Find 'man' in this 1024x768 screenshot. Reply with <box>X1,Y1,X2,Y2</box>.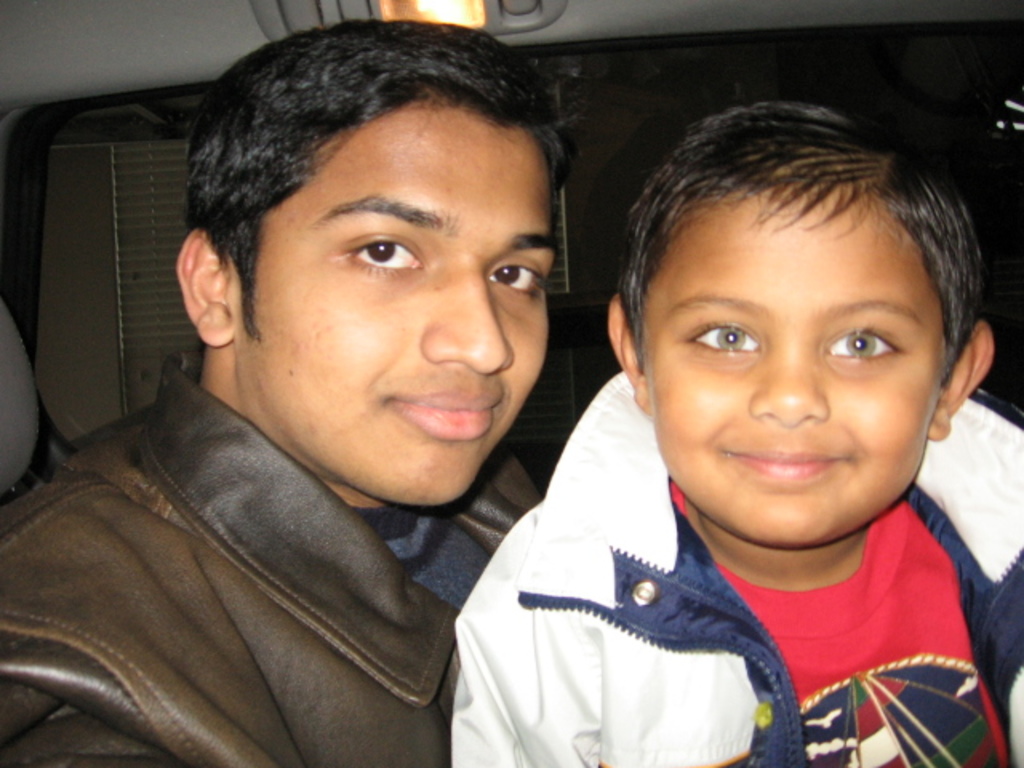
<box>18,32,674,767</box>.
